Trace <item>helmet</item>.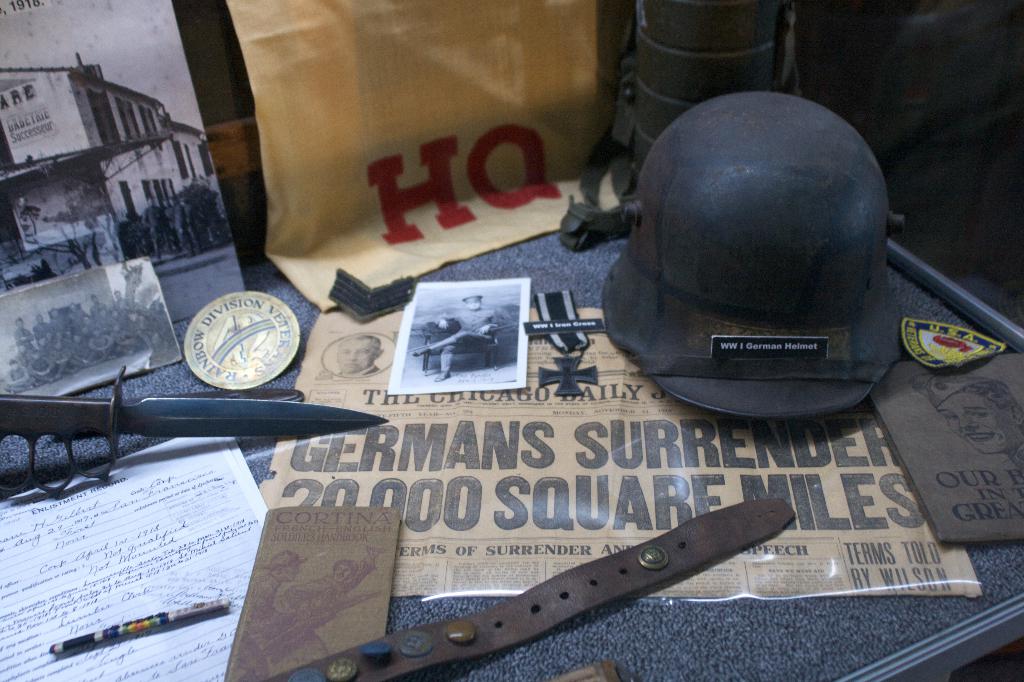
Traced to locate(593, 65, 892, 444).
